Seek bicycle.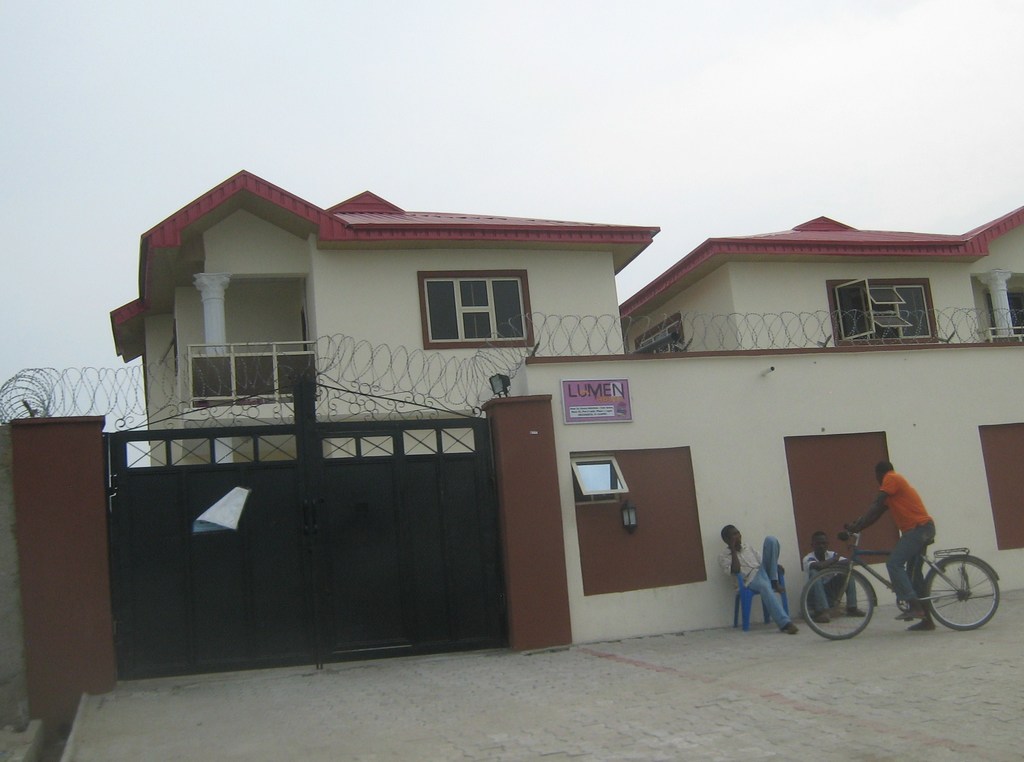
[829,520,1019,643].
